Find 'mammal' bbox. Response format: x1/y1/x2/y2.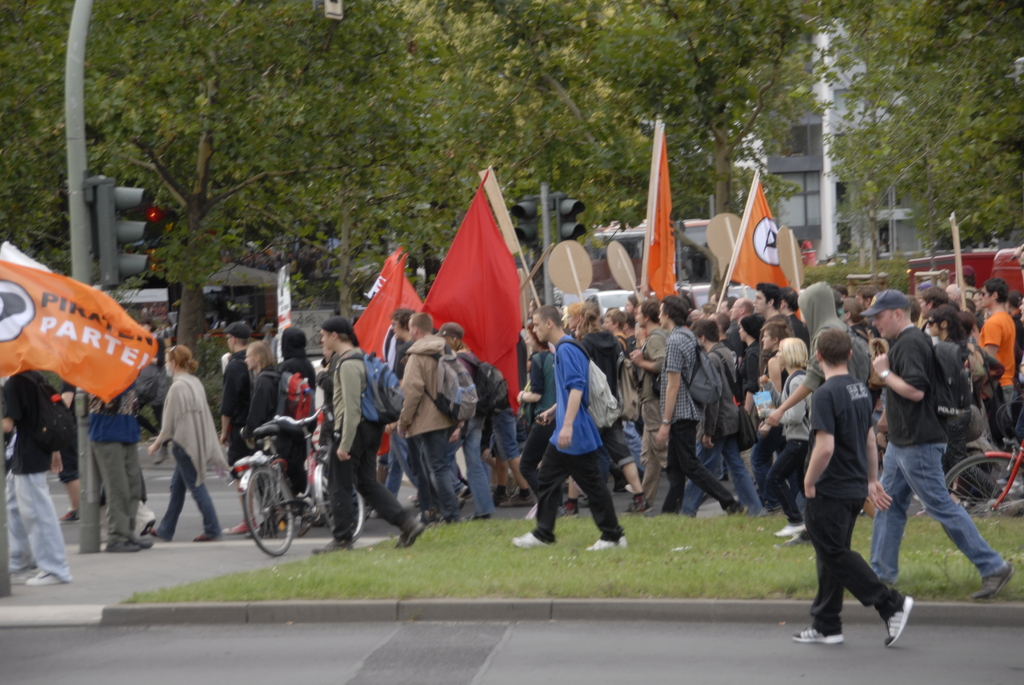
788/343/905/645.
